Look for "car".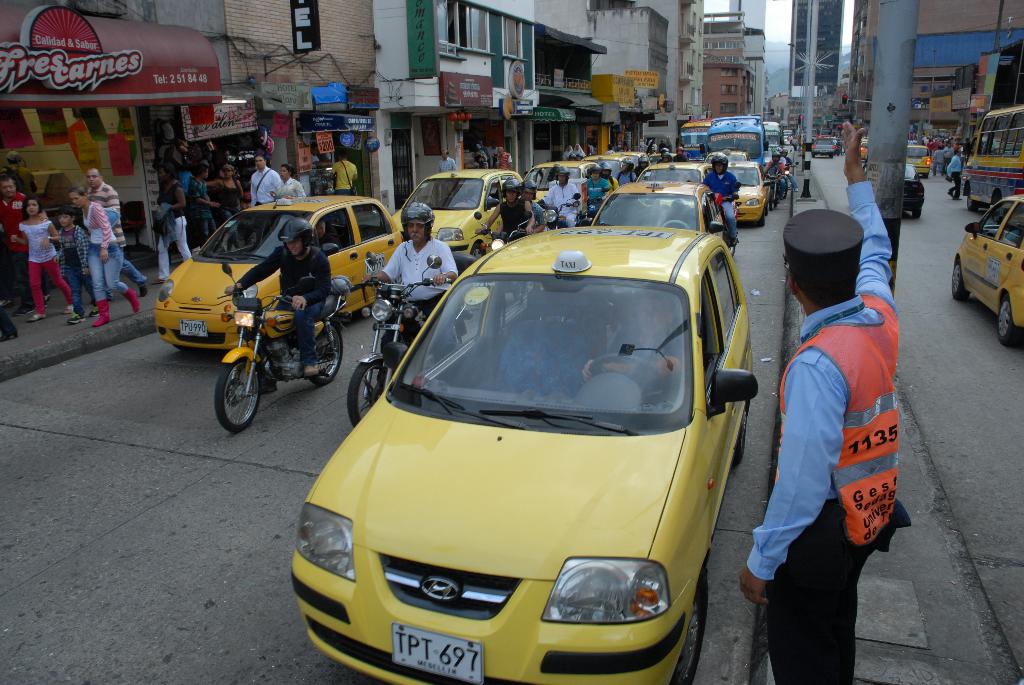
Found: bbox=[292, 222, 760, 684].
